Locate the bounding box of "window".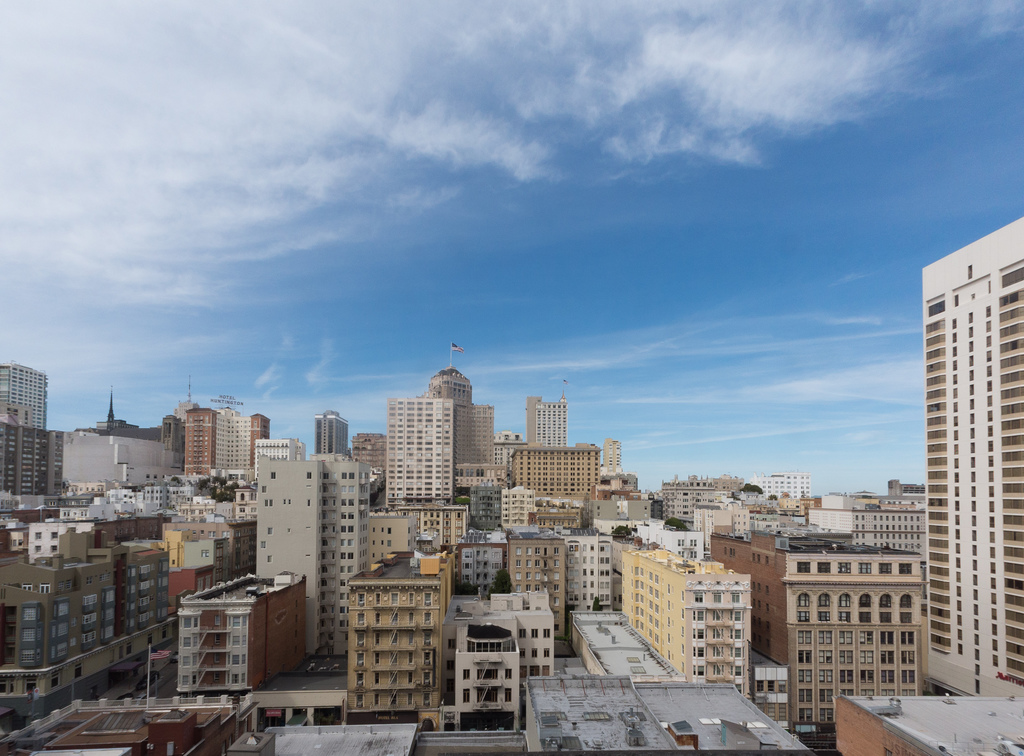
Bounding box: select_region(819, 628, 835, 643).
